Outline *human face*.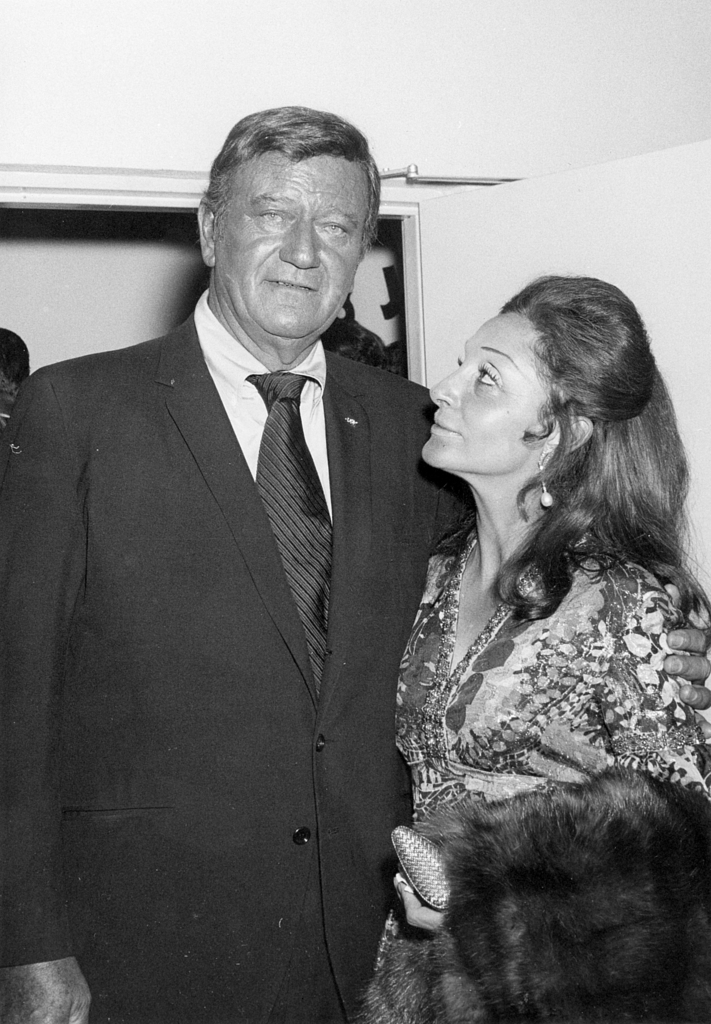
Outline: 422, 301, 562, 483.
